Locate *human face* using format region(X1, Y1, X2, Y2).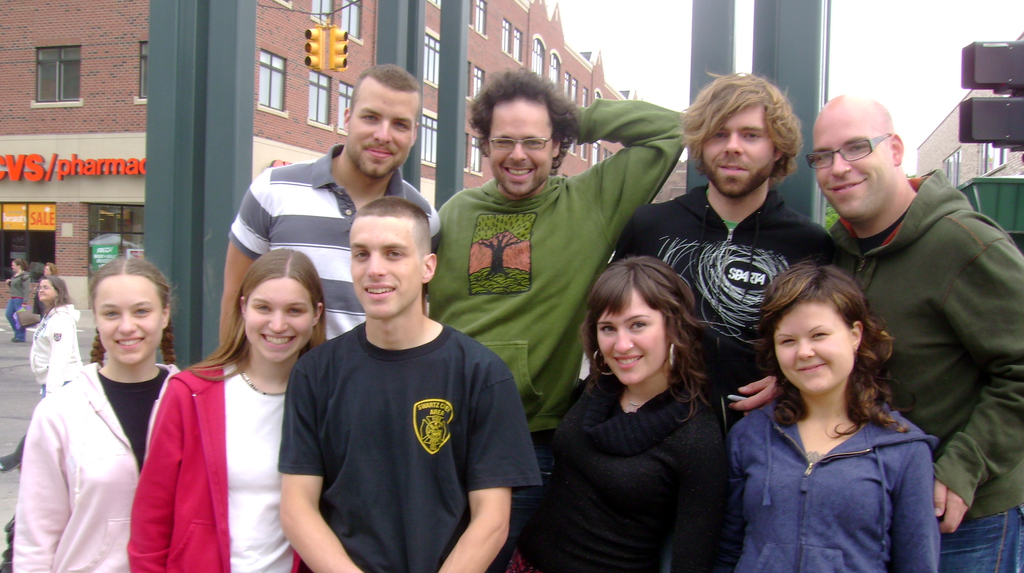
region(814, 111, 894, 225).
